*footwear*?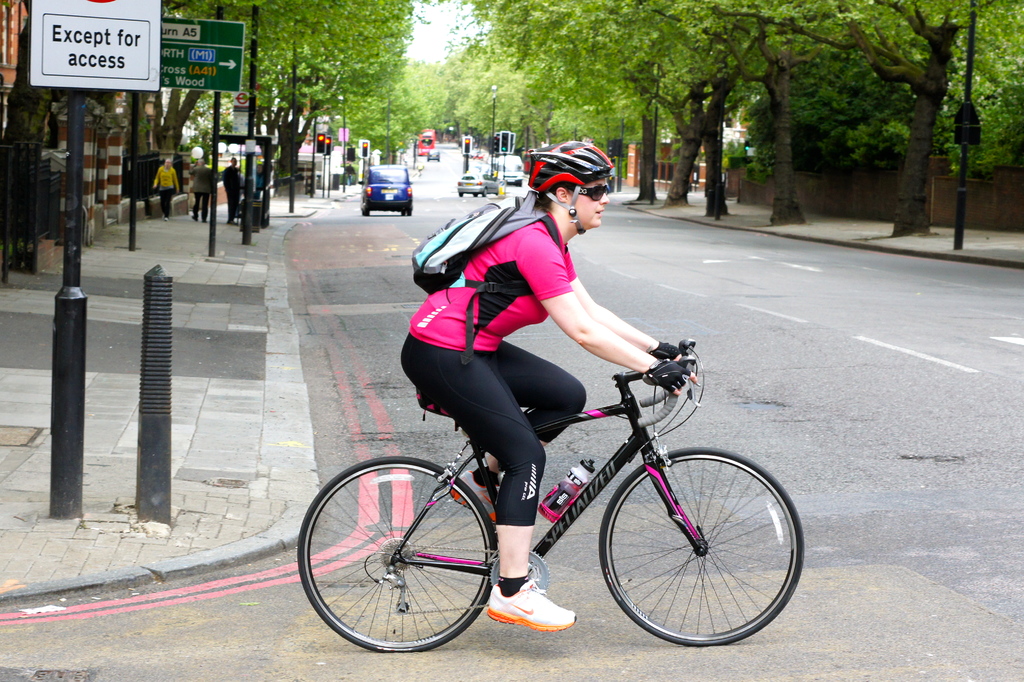
[x1=447, y1=462, x2=506, y2=528]
